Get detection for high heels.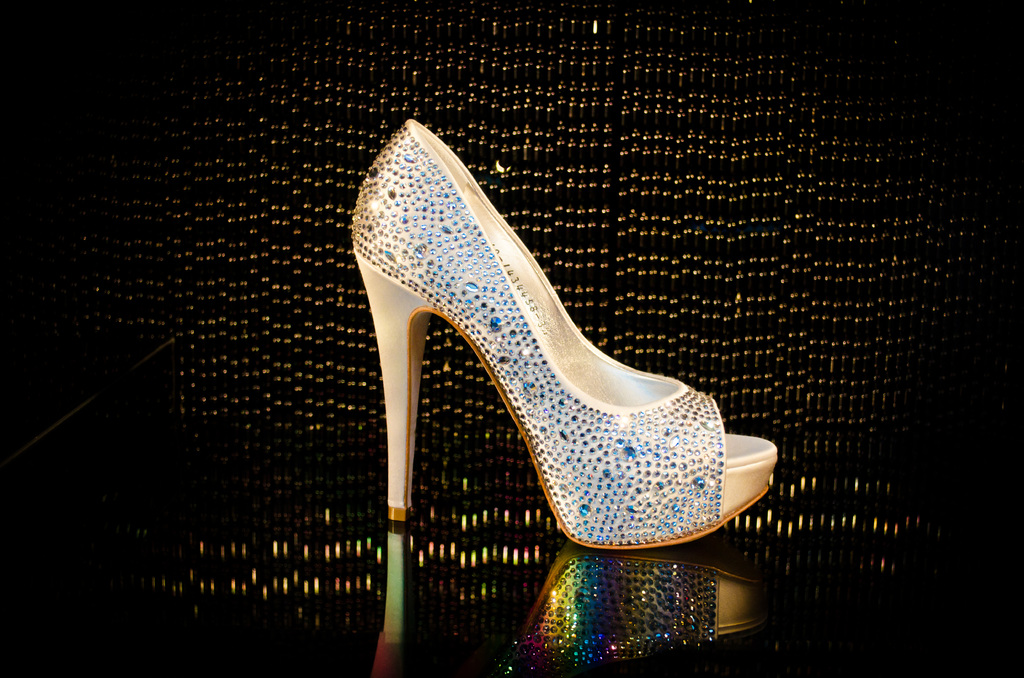
Detection: (347, 115, 780, 551).
